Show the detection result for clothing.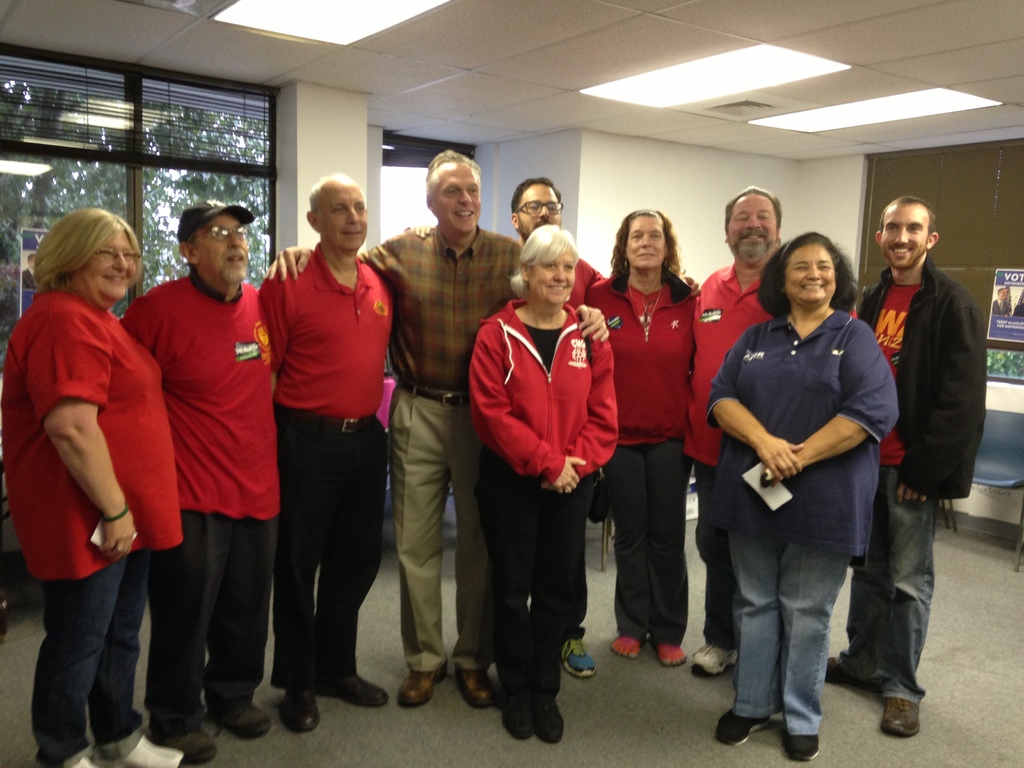
[x1=731, y1=534, x2=854, y2=740].
